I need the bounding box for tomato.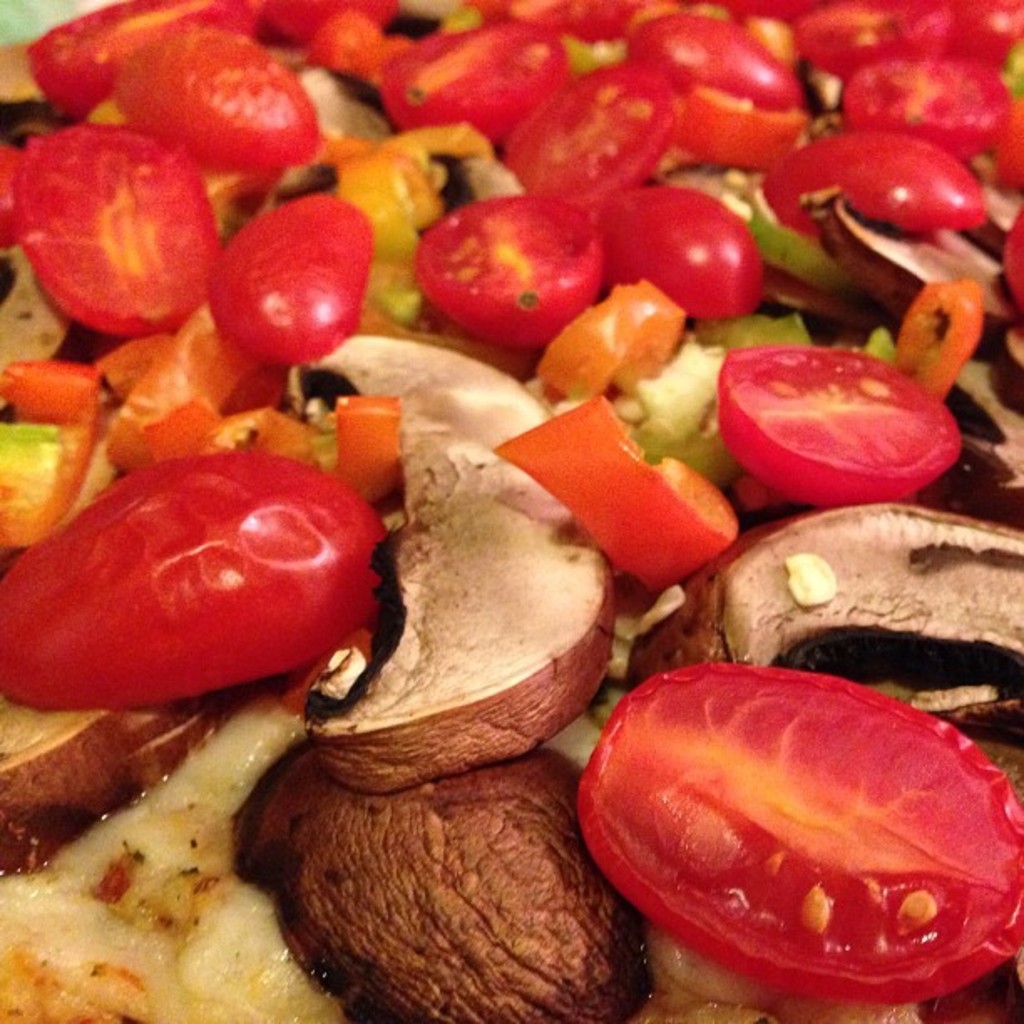
Here it is: (x1=28, y1=438, x2=395, y2=738).
